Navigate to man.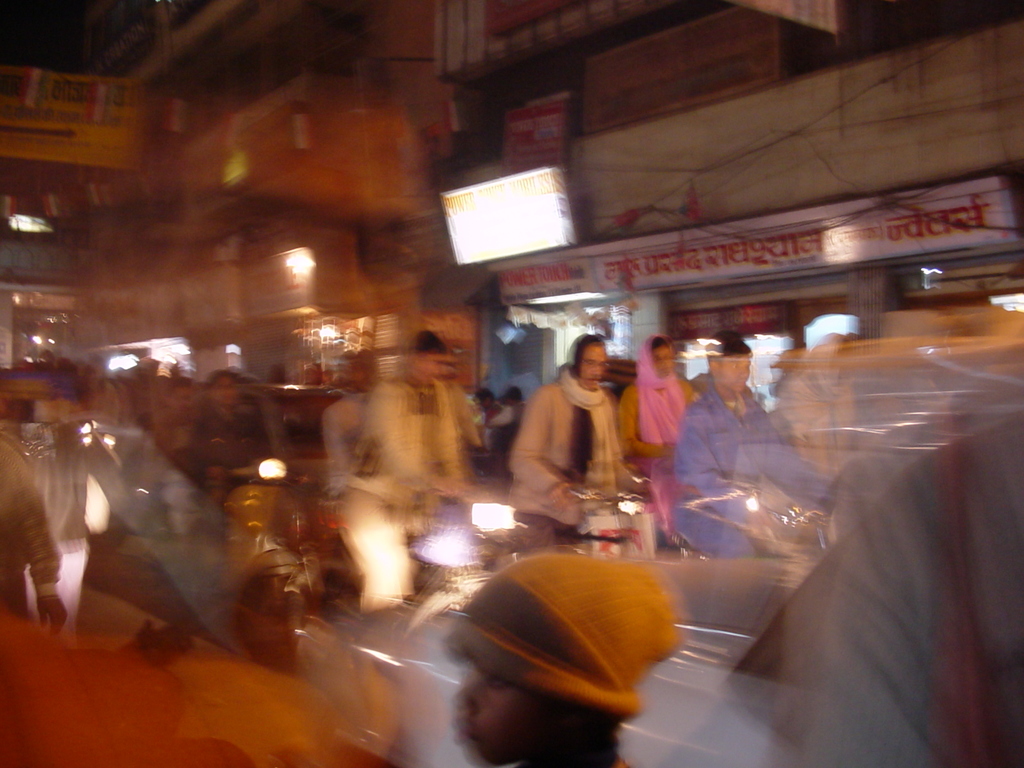
Navigation target: box=[509, 333, 654, 546].
